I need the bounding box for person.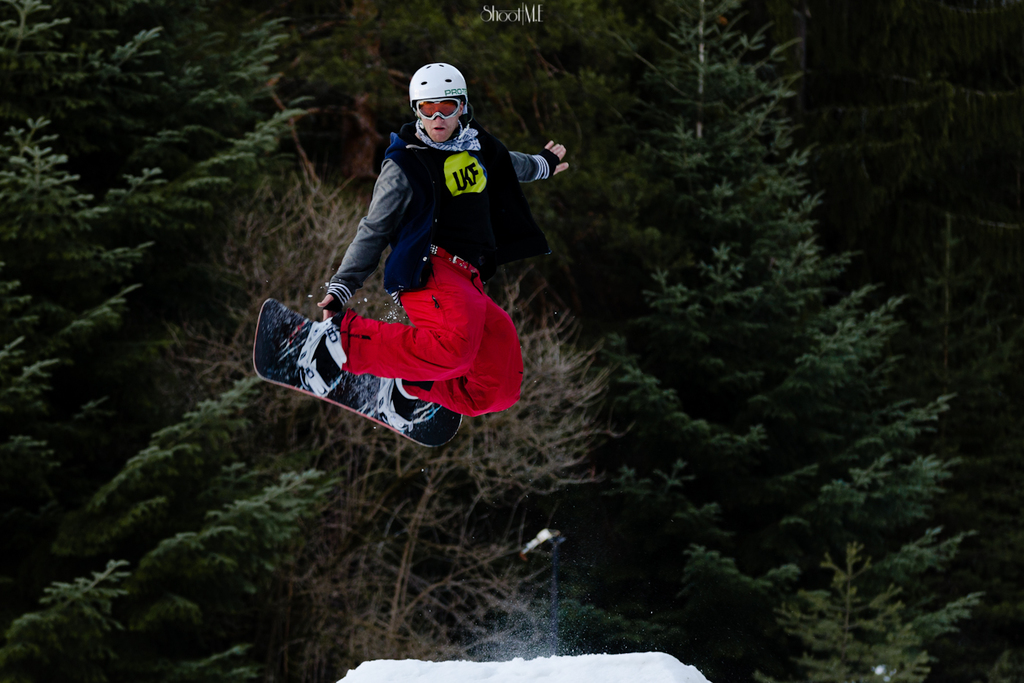
Here it is: {"left": 284, "top": 71, "right": 553, "bottom": 464}.
